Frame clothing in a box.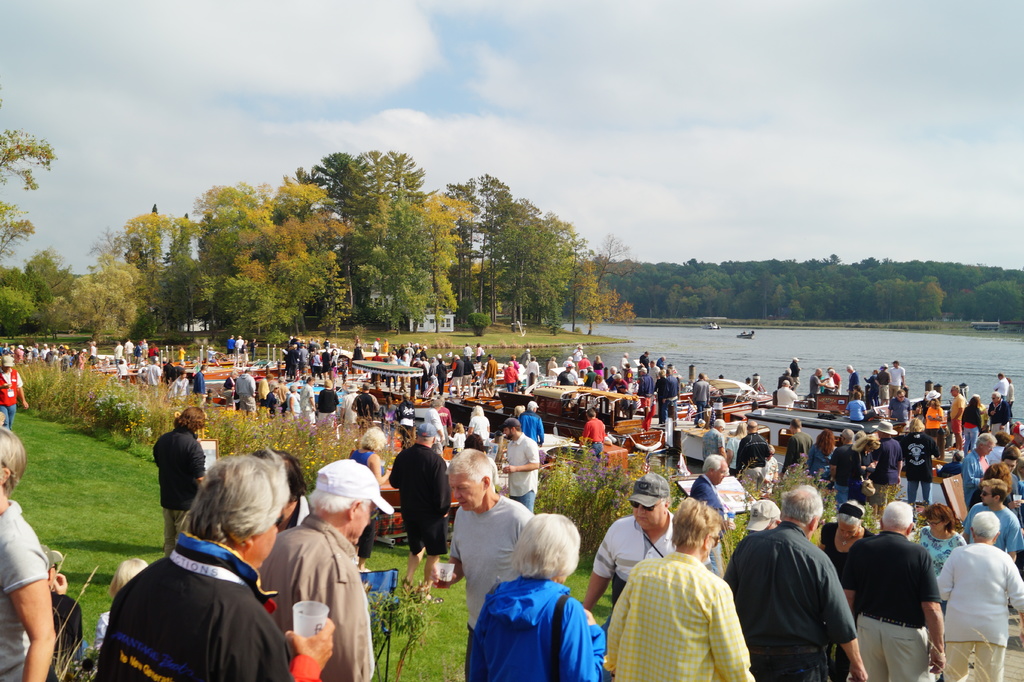
locate(887, 363, 907, 389).
